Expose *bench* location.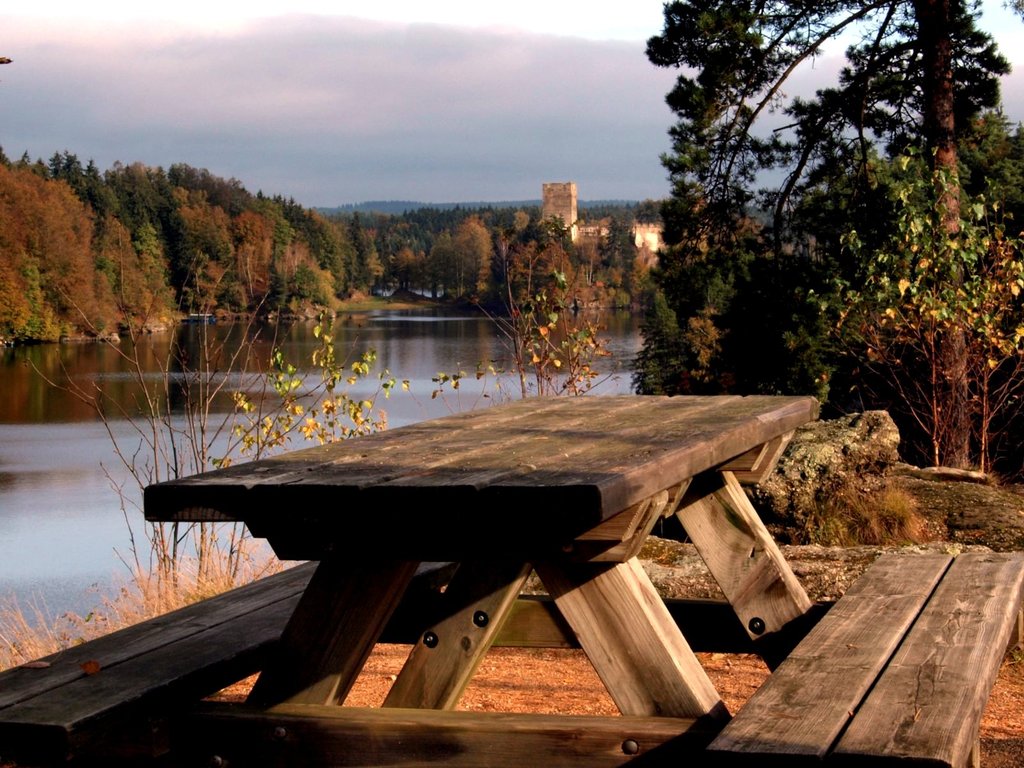
Exposed at 79 340 808 767.
